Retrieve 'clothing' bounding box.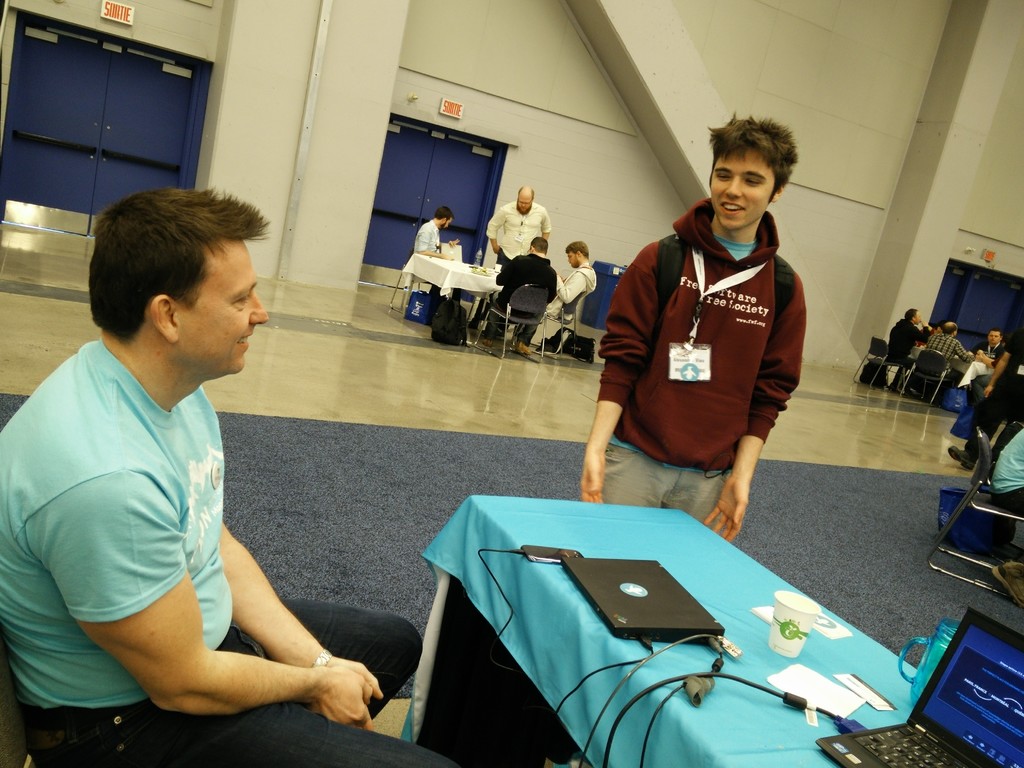
Bounding box: l=920, t=330, r=970, b=378.
